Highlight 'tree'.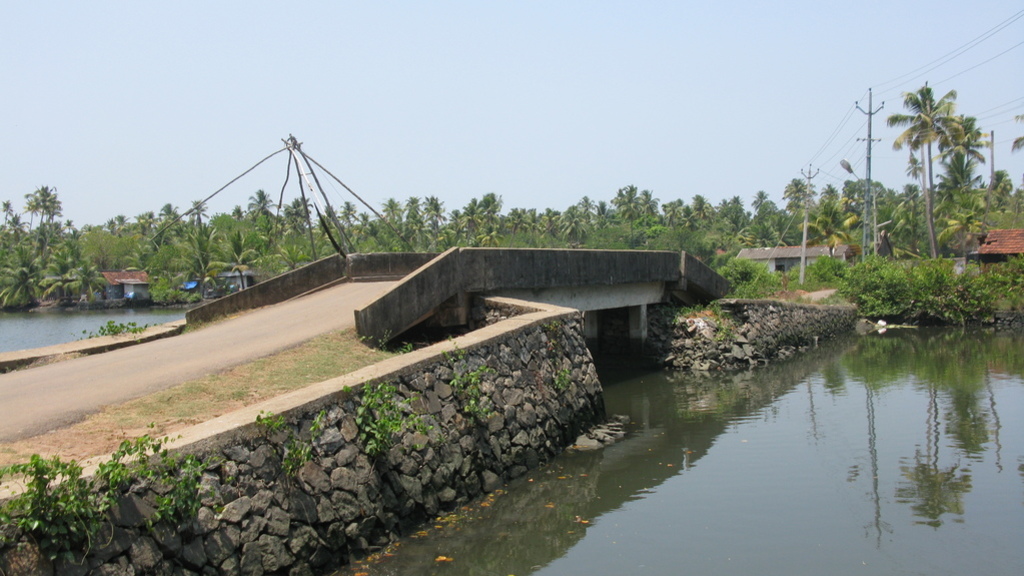
Highlighted region: box=[0, 202, 18, 238].
